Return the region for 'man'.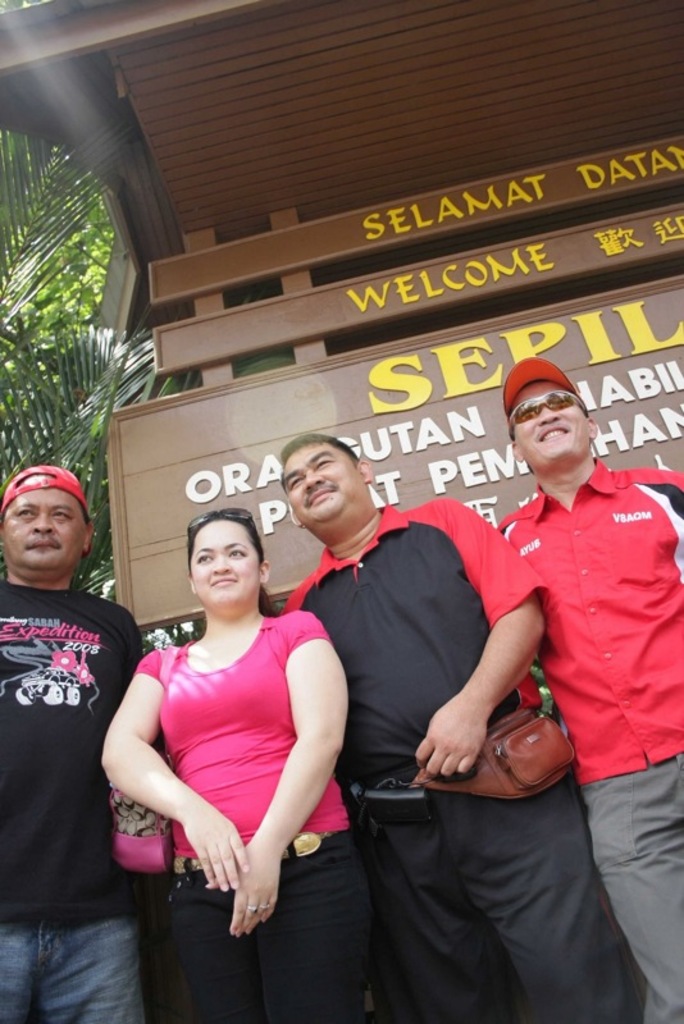
l=278, t=422, r=633, b=1023.
